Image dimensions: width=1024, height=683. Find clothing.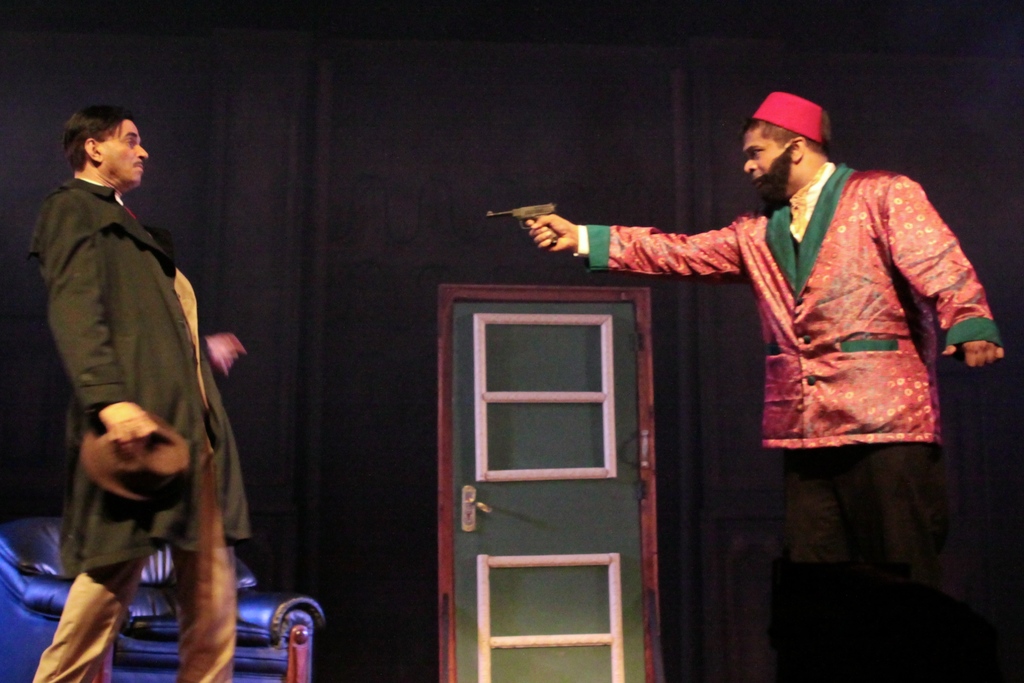
bbox=[605, 117, 989, 632].
